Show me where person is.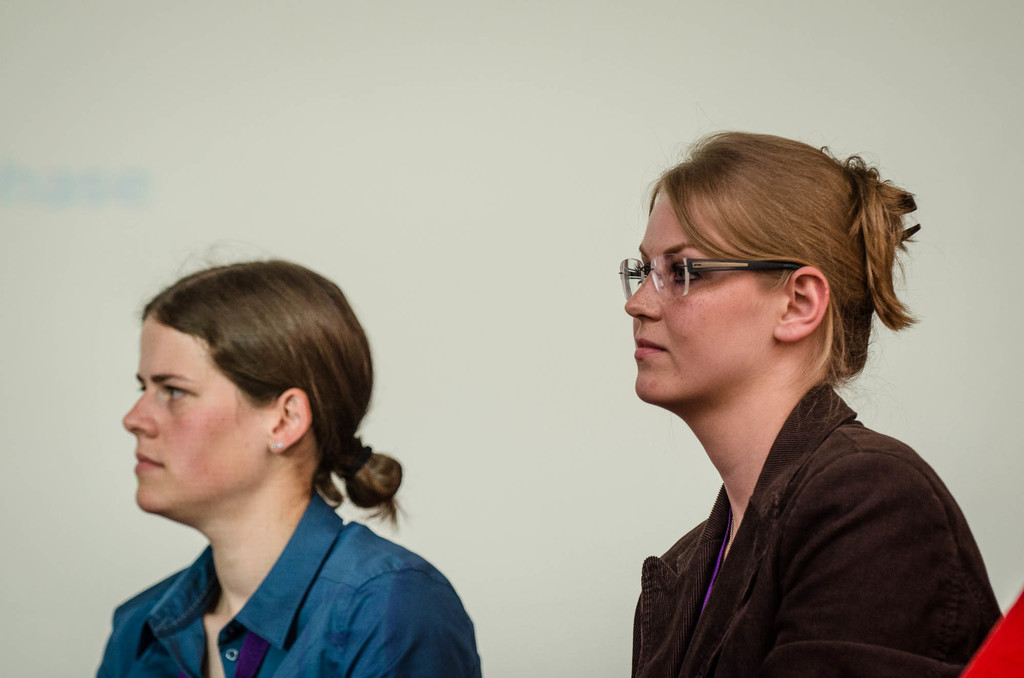
person is at select_region(93, 240, 479, 677).
